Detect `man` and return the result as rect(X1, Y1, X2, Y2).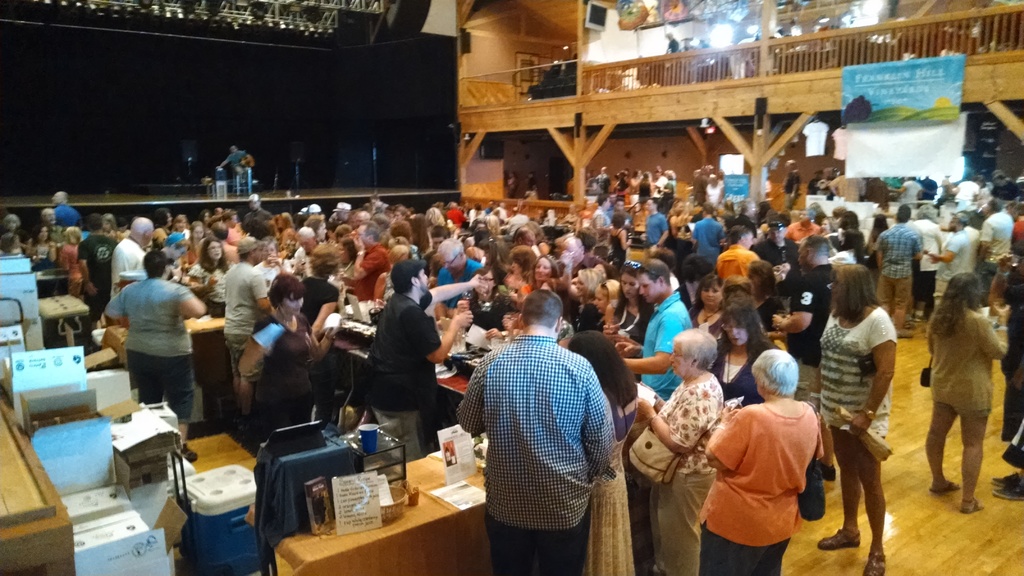
rect(110, 213, 156, 298).
